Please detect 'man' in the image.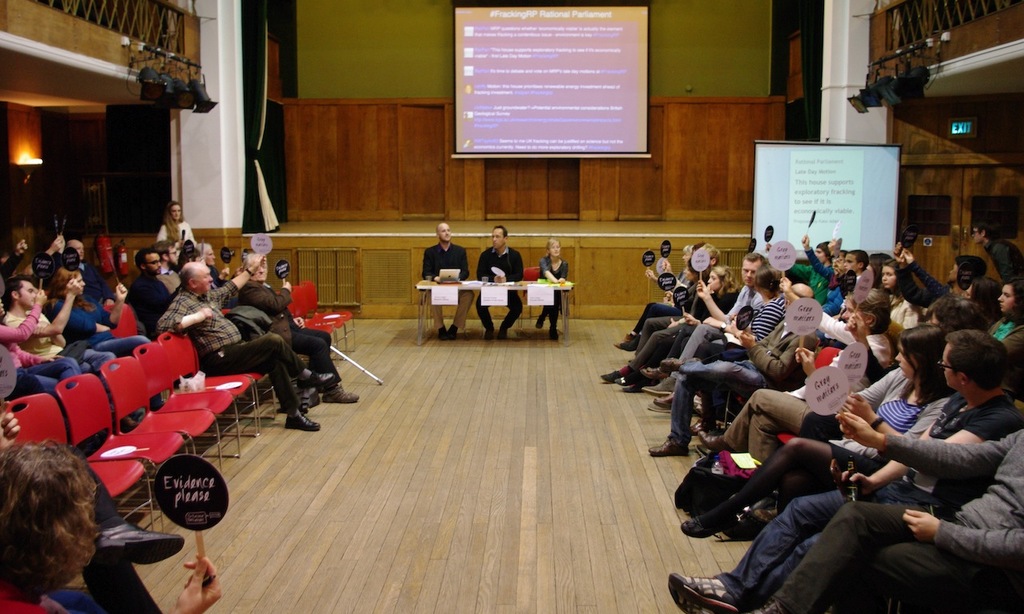
box=[232, 253, 364, 407].
